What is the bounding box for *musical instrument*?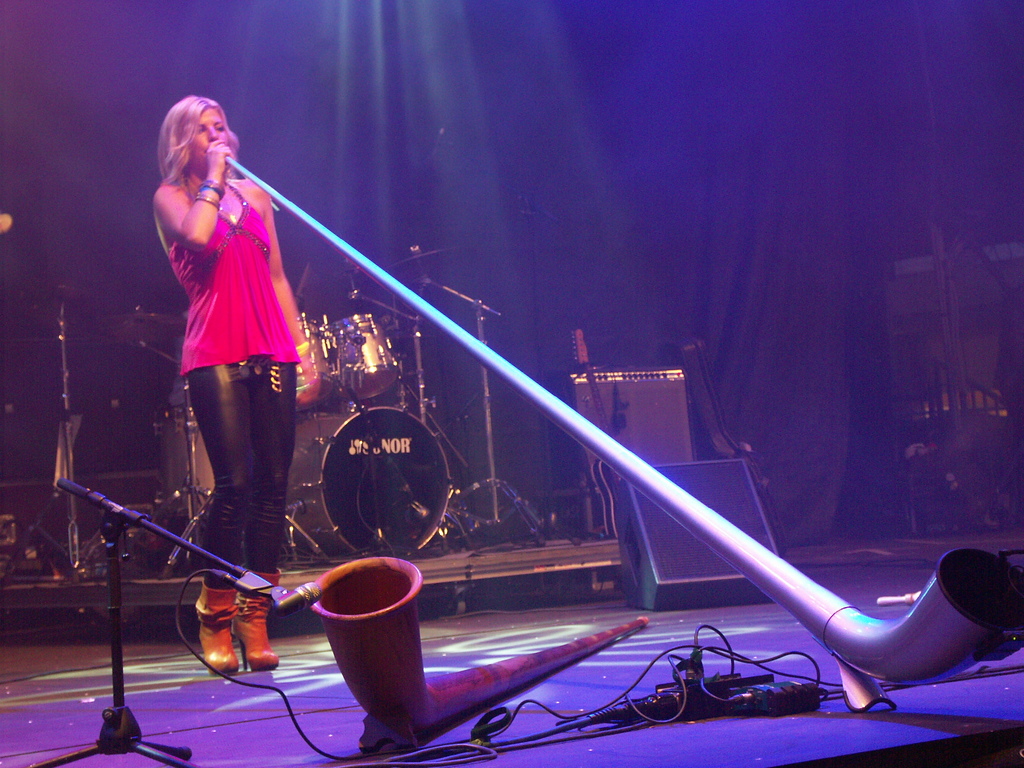
(309, 556, 658, 755).
